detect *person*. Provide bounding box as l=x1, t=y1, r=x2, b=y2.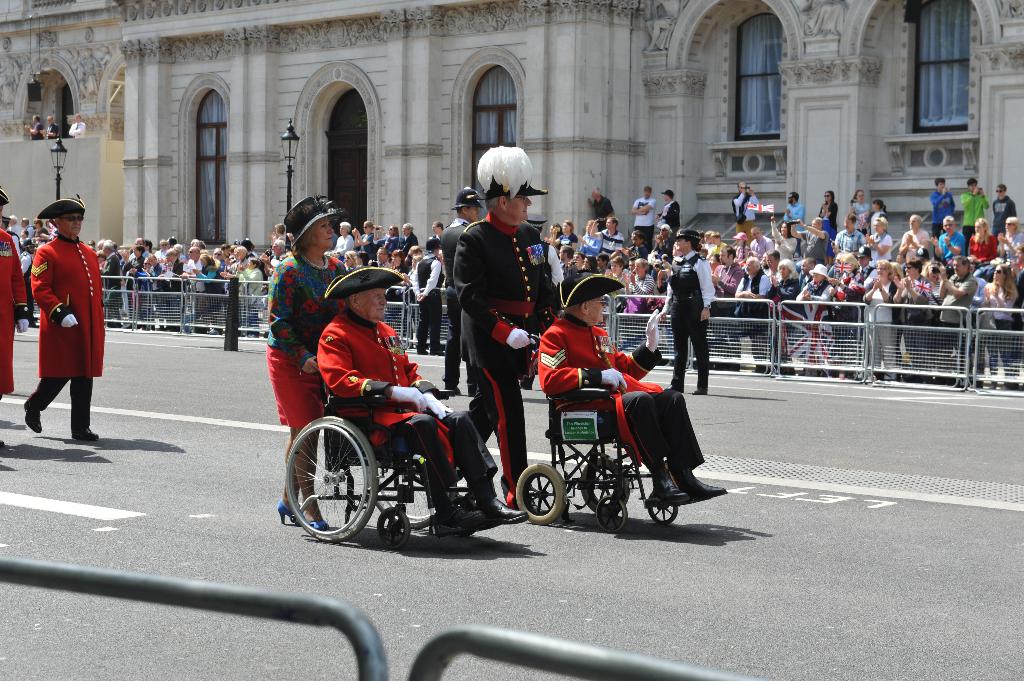
l=122, t=249, r=127, b=261.
